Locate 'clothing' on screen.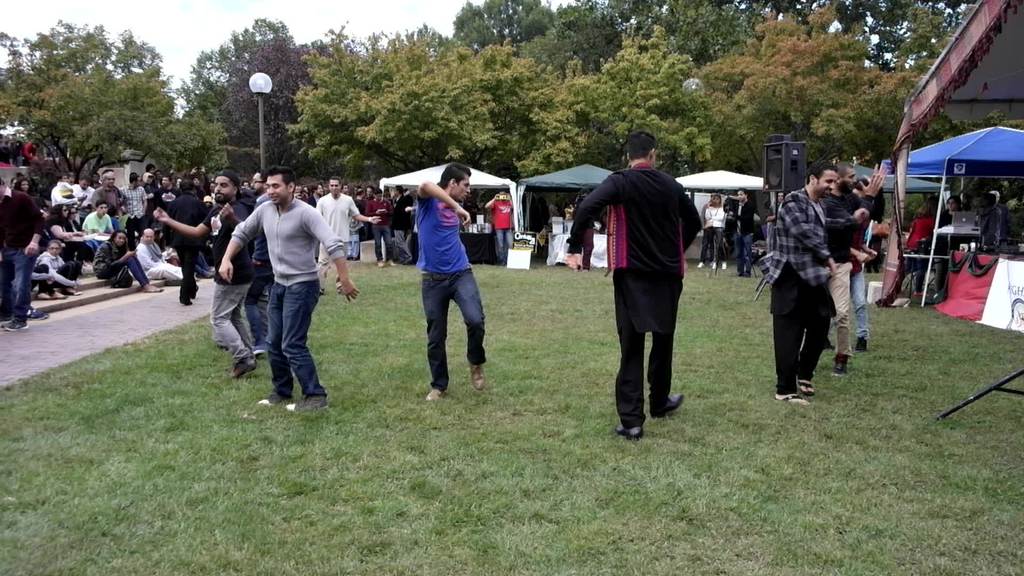
On screen at {"left": 81, "top": 203, "right": 116, "bottom": 255}.
